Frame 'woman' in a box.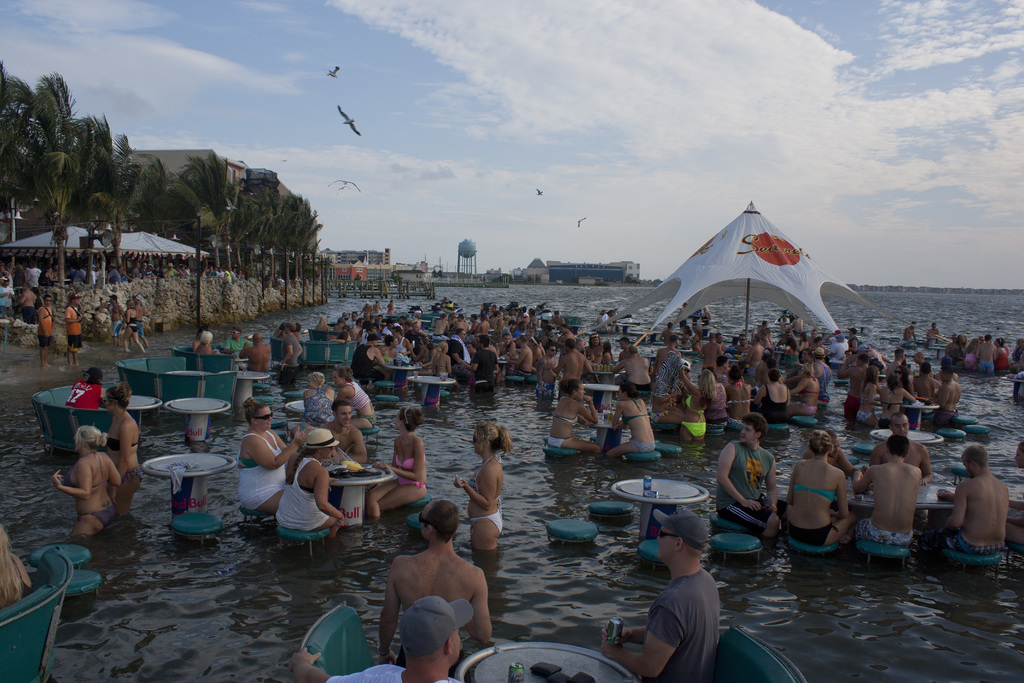
[49, 428, 117, 538].
